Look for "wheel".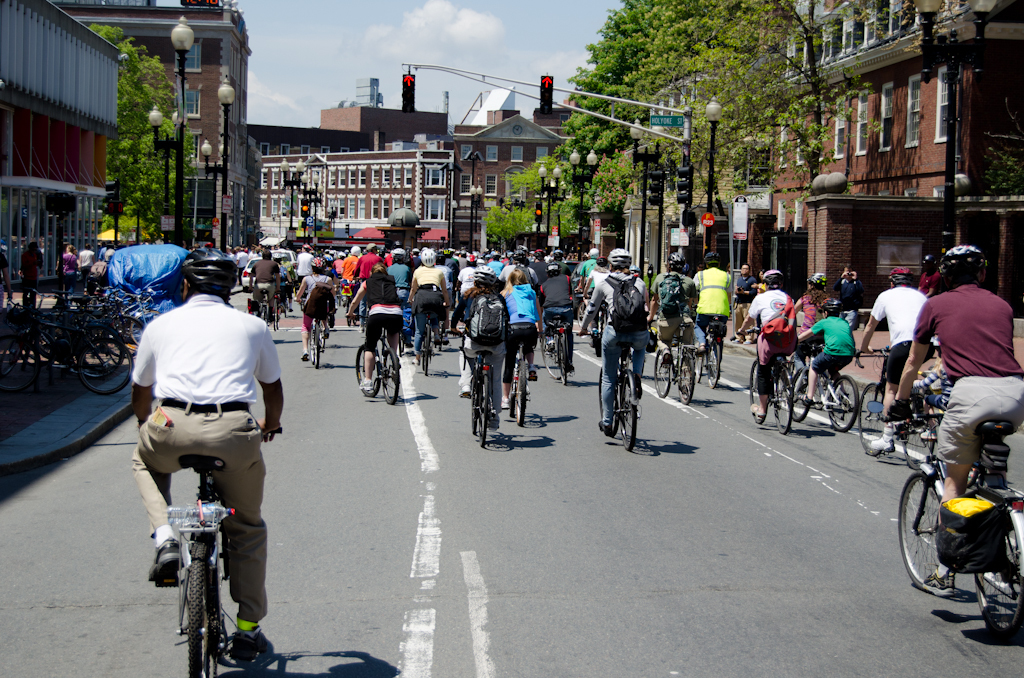
Found: <box>703,340,724,384</box>.
